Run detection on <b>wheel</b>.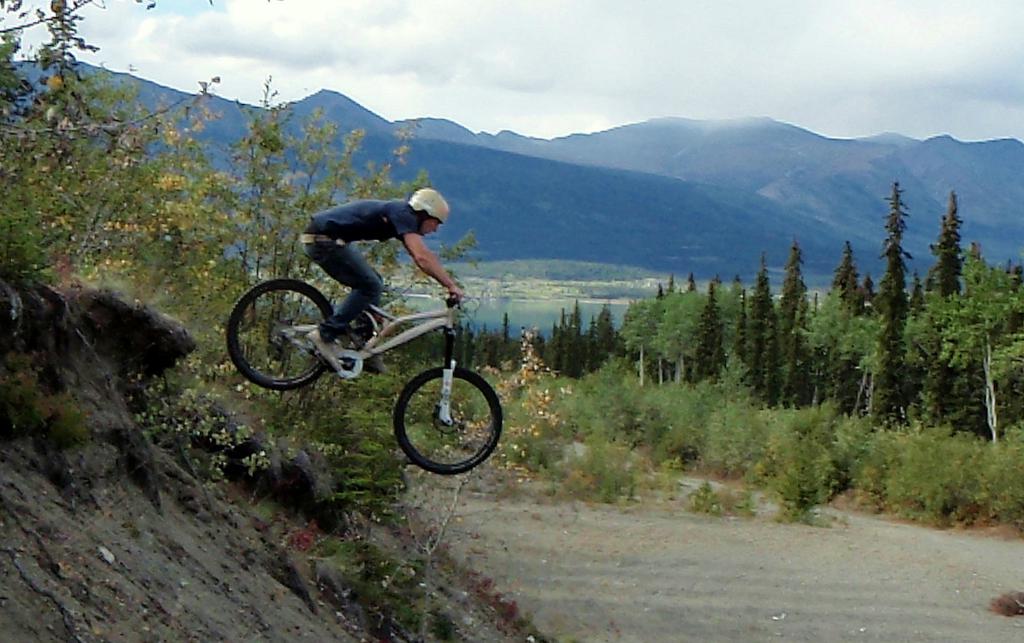
Result: BBox(382, 358, 488, 477).
